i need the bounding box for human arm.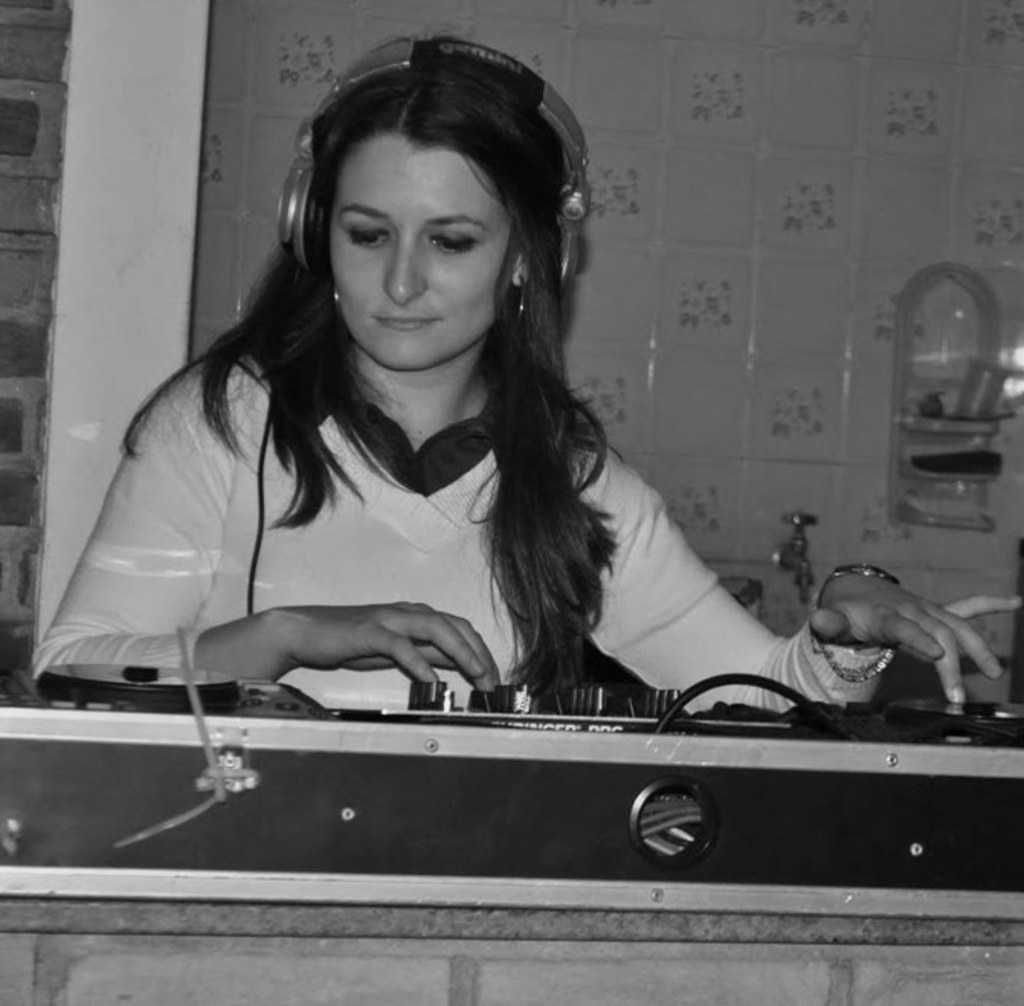
Here it is: locate(560, 437, 1009, 754).
